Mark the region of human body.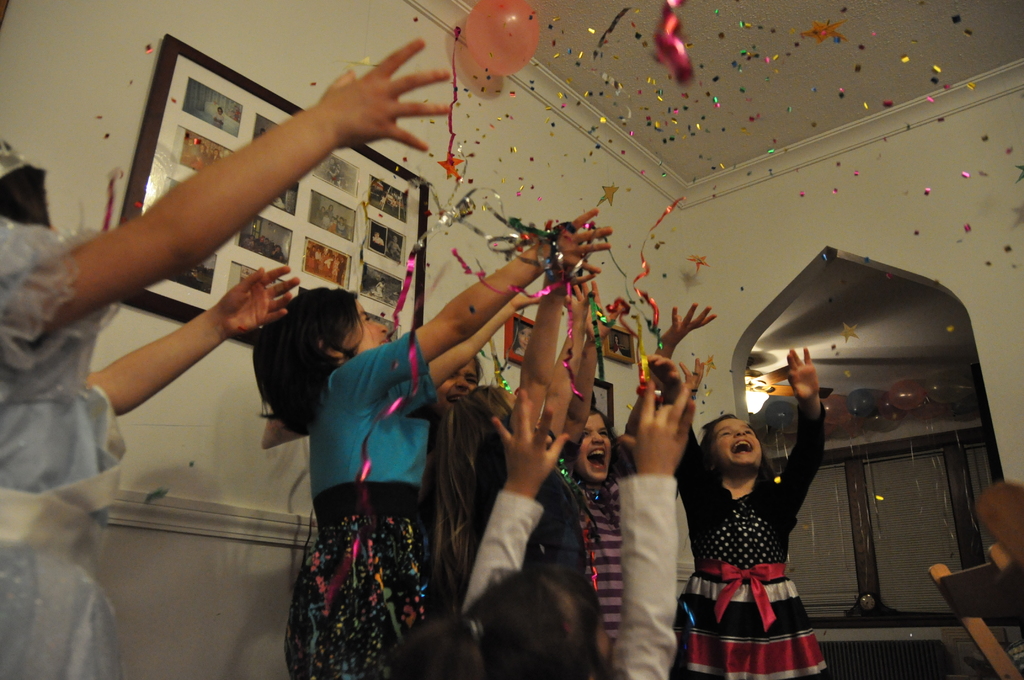
Region: 566,293,623,661.
